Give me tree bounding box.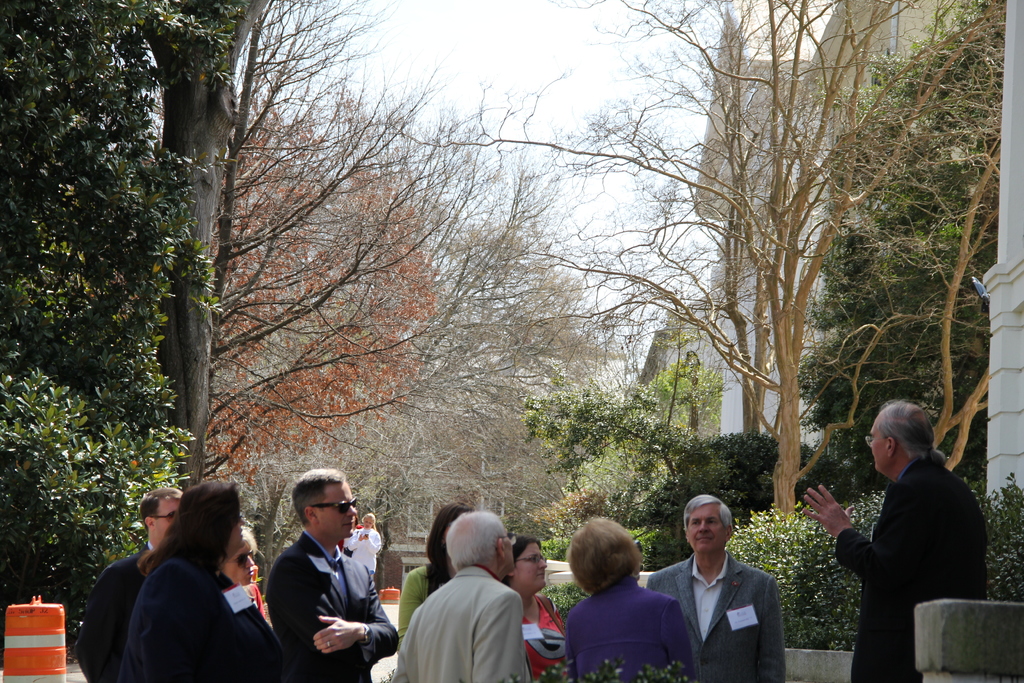
[x1=131, y1=0, x2=273, y2=493].
